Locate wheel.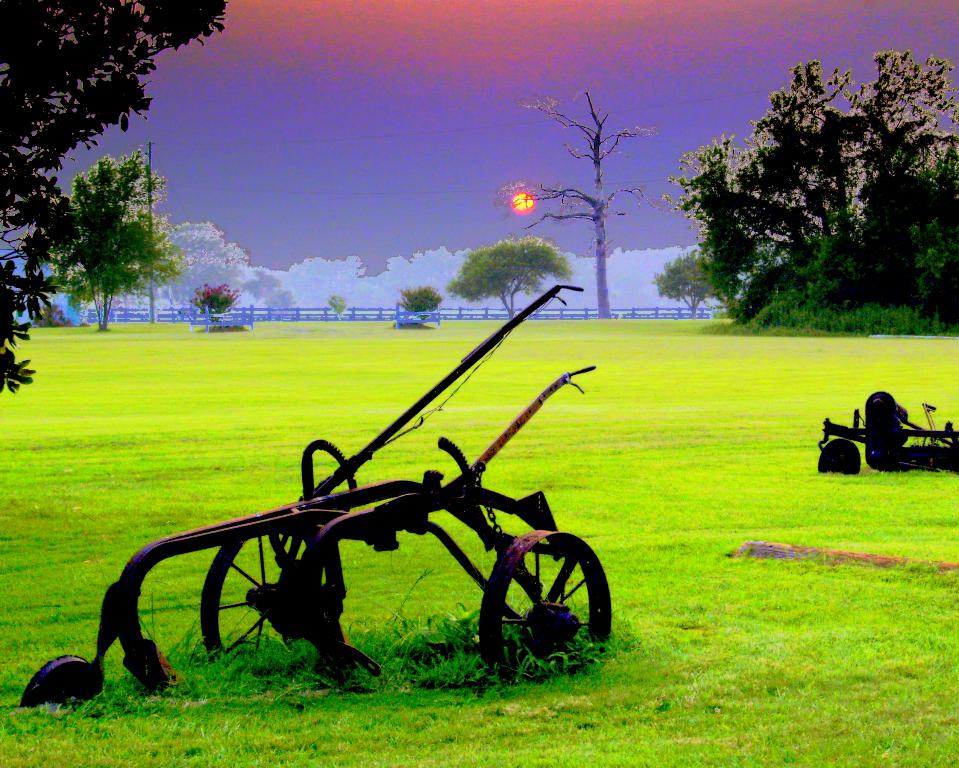
Bounding box: select_region(474, 525, 615, 685).
